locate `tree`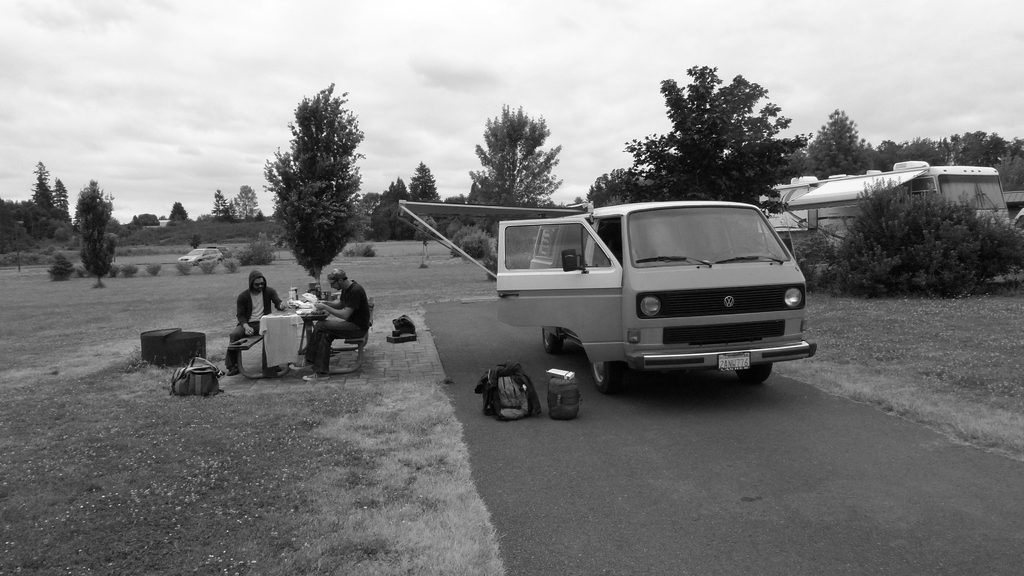
bbox=[808, 101, 863, 179]
